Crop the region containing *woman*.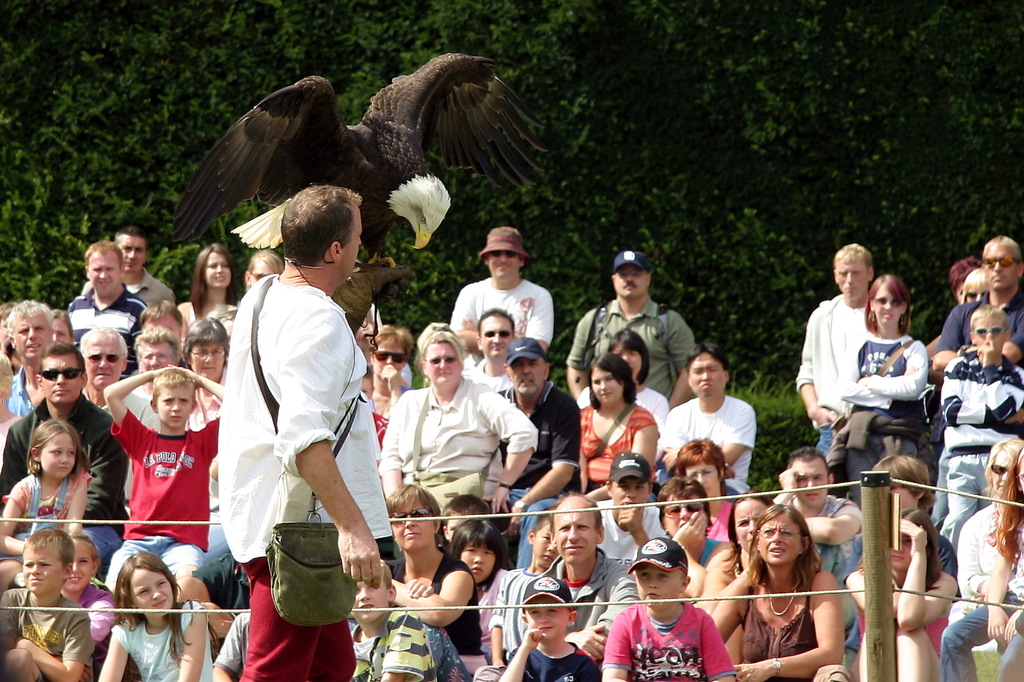
Crop region: box=[372, 482, 493, 681].
